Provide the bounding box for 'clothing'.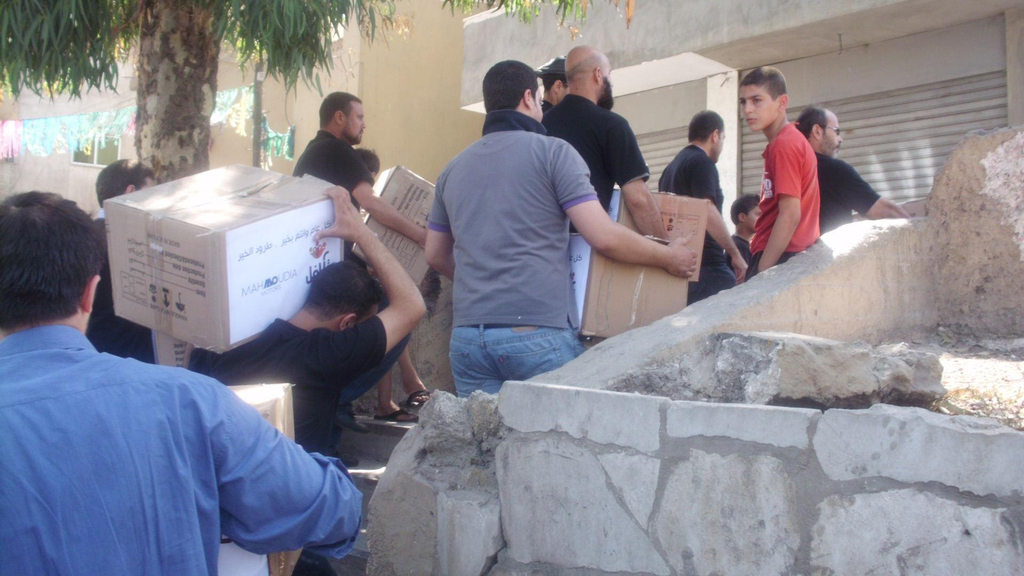
rect(5, 280, 333, 575).
